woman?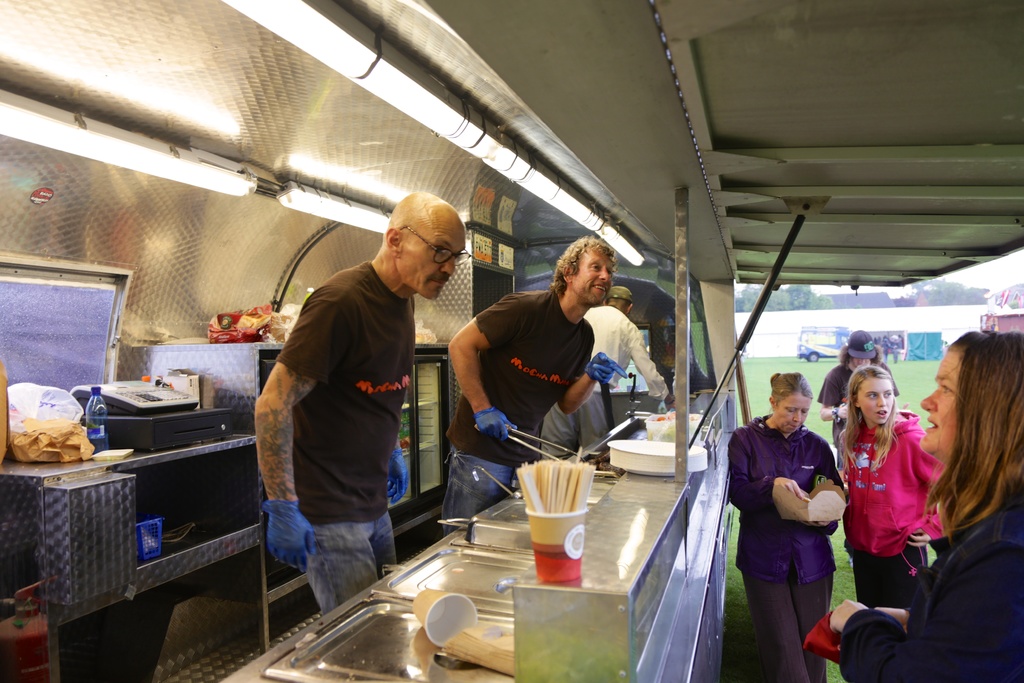
<bbox>729, 372, 850, 682</bbox>
